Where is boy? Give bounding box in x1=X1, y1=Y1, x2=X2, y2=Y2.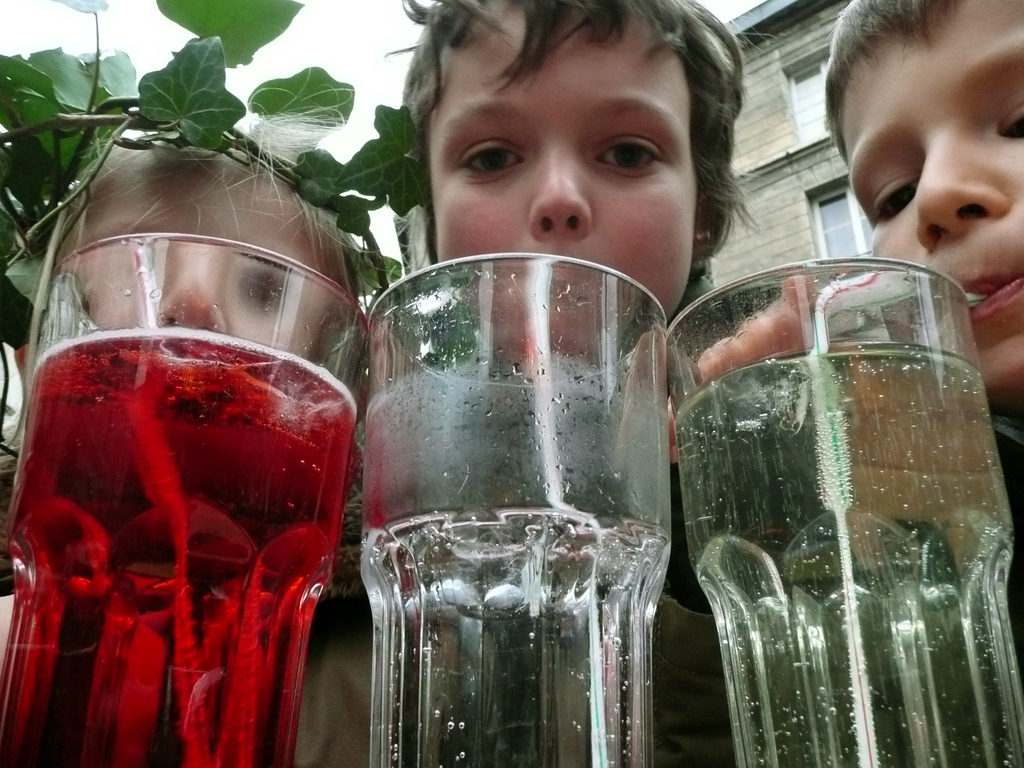
x1=664, y1=0, x2=1023, y2=666.
